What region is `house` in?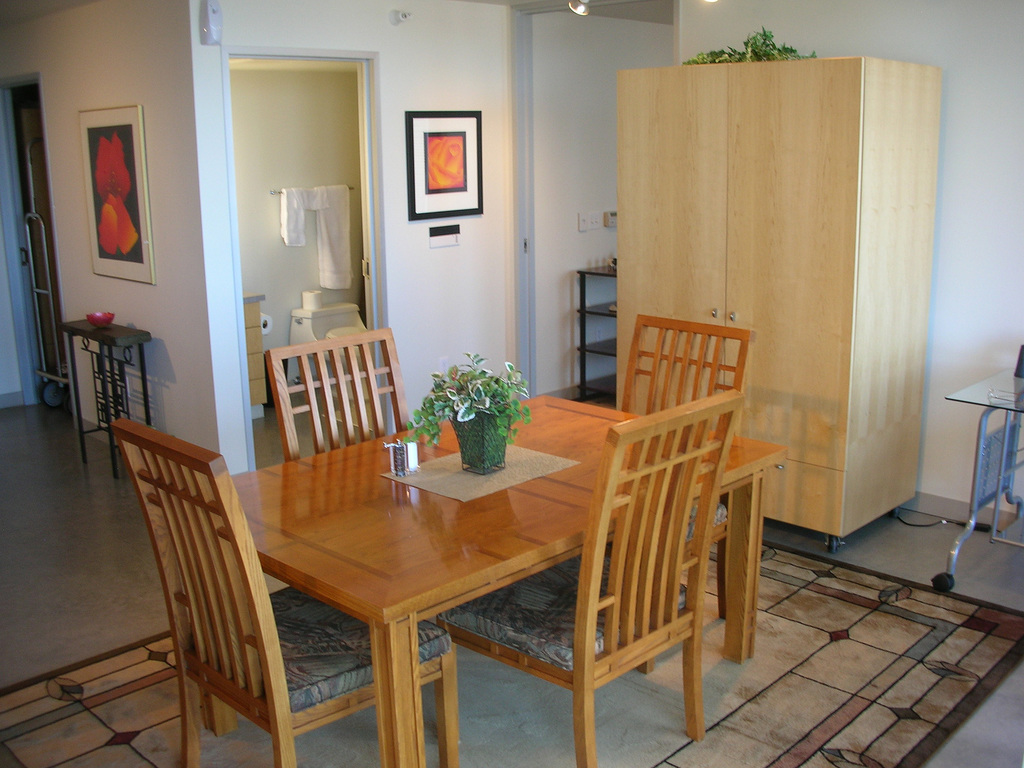
detection(0, 8, 1023, 715).
